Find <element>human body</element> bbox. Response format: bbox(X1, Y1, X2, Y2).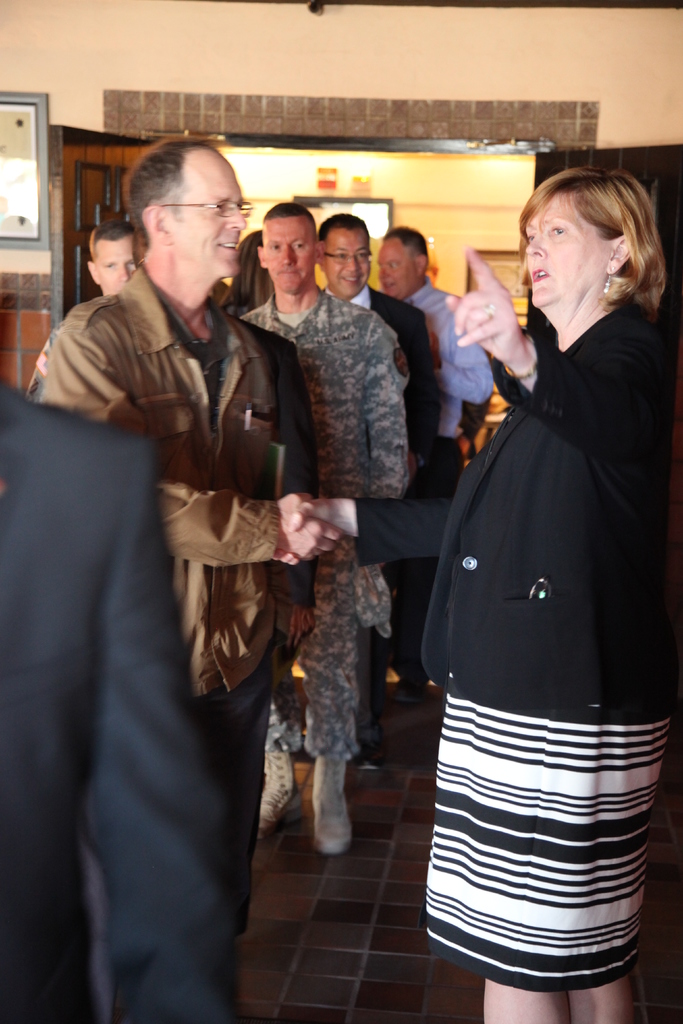
bbox(35, 264, 352, 932).
